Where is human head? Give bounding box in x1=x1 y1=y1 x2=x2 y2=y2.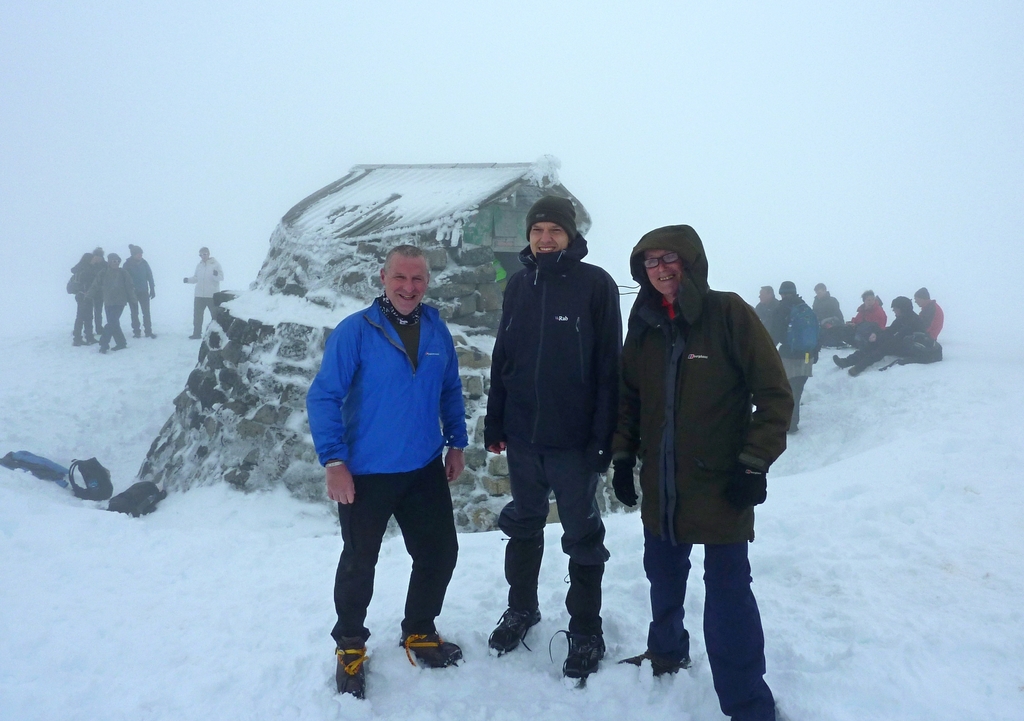
x1=644 y1=233 x2=687 y2=294.
